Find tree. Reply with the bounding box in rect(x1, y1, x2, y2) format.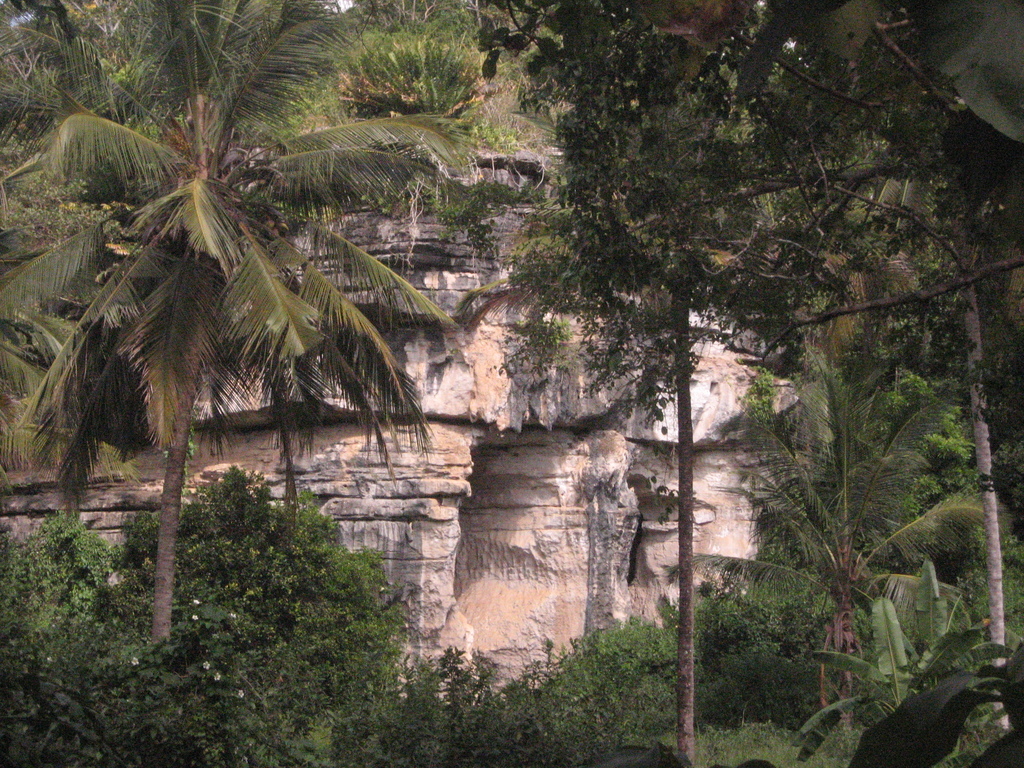
rect(789, 169, 1023, 664).
